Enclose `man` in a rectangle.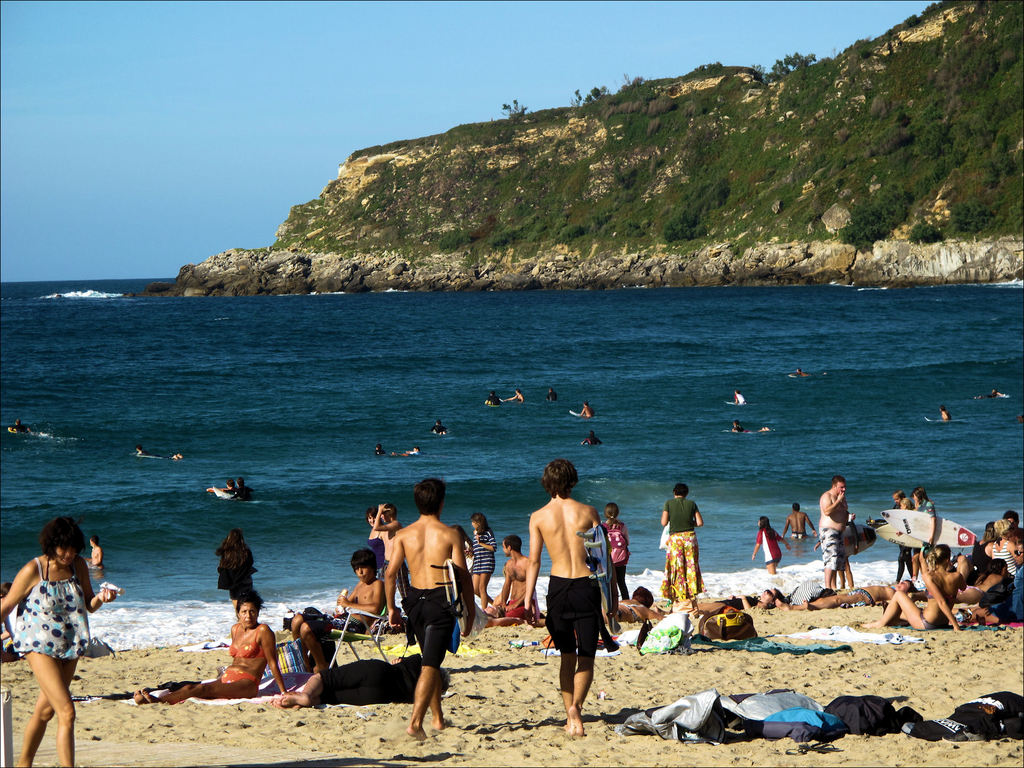
crop(814, 477, 859, 593).
